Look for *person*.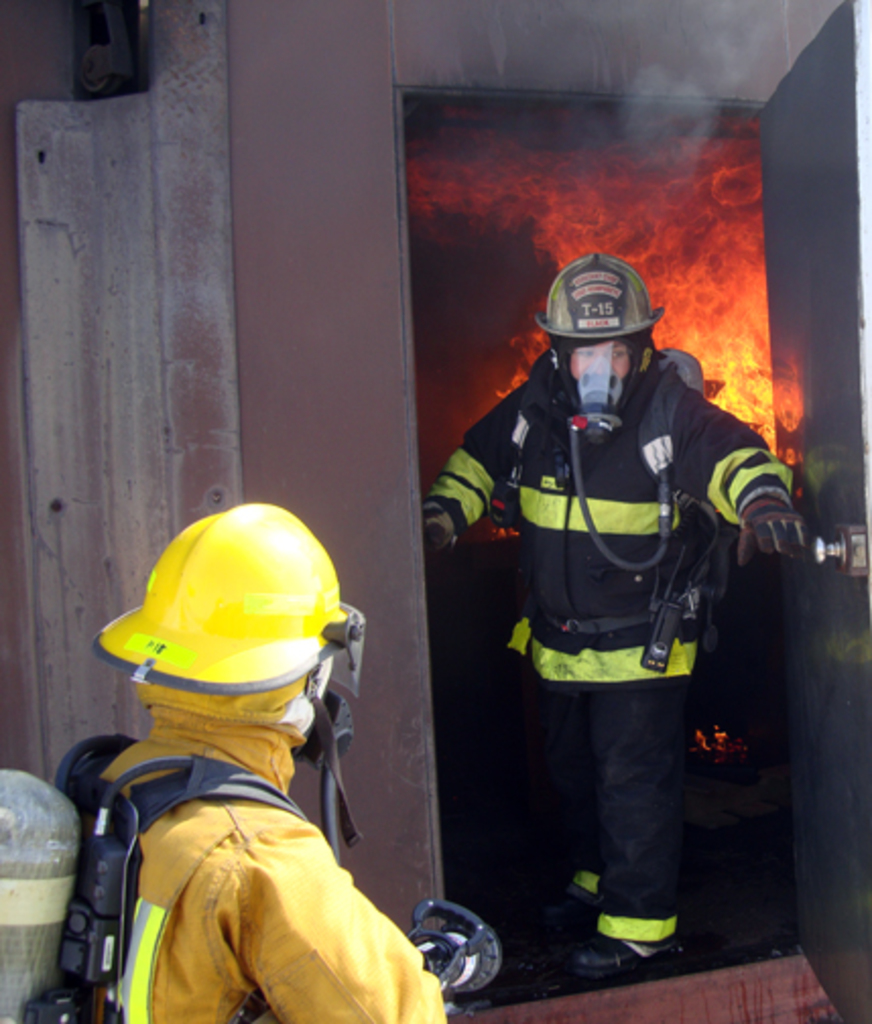
Found: <bbox>49, 494, 453, 1022</bbox>.
